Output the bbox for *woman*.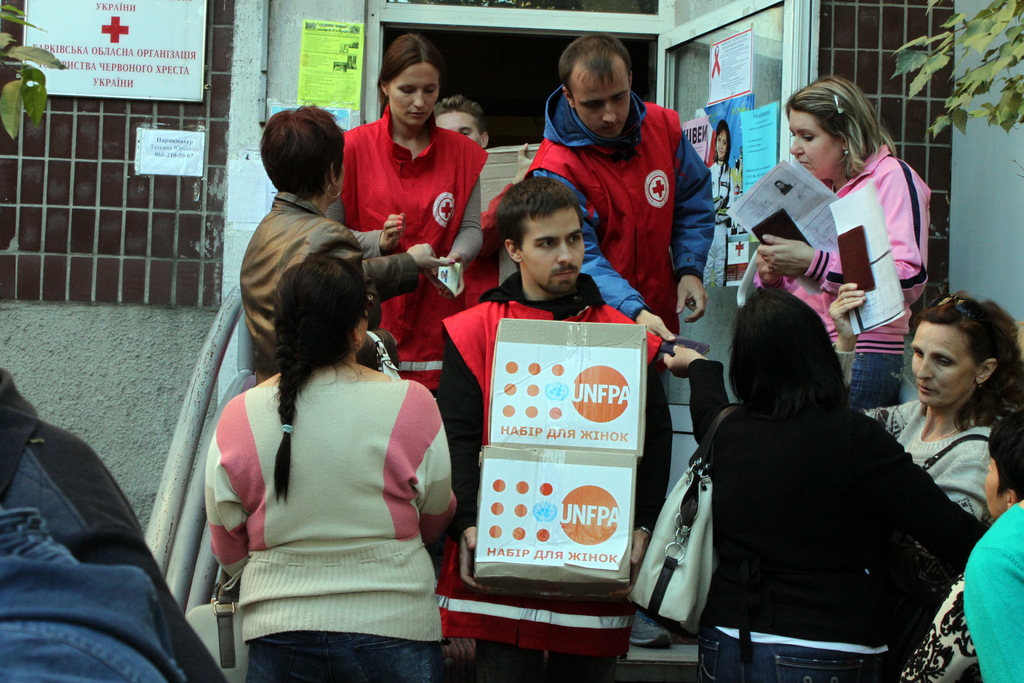
BBox(200, 149, 450, 682).
